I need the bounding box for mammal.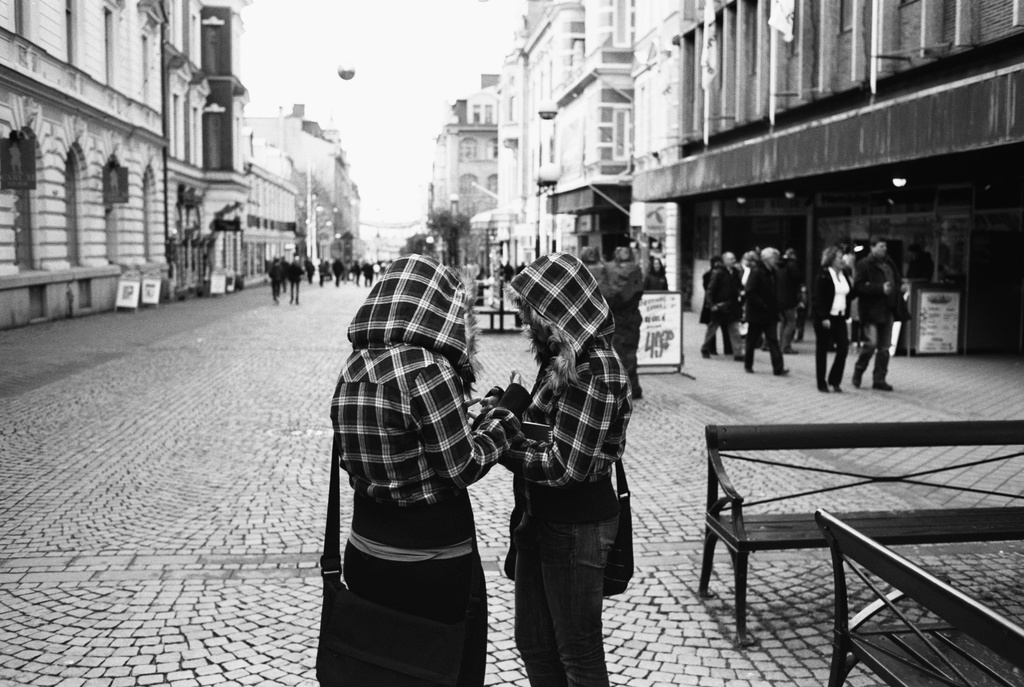
Here it is: l=850, t=234, r=917, b=390.
